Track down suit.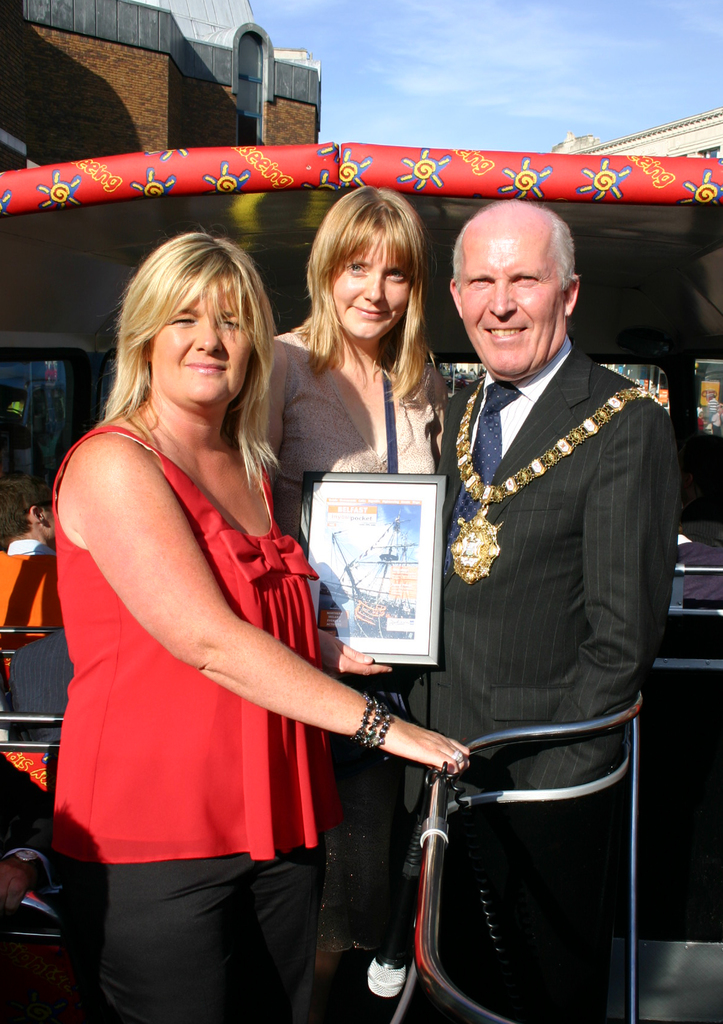
Tracked to [423, 202, 676, 888].
